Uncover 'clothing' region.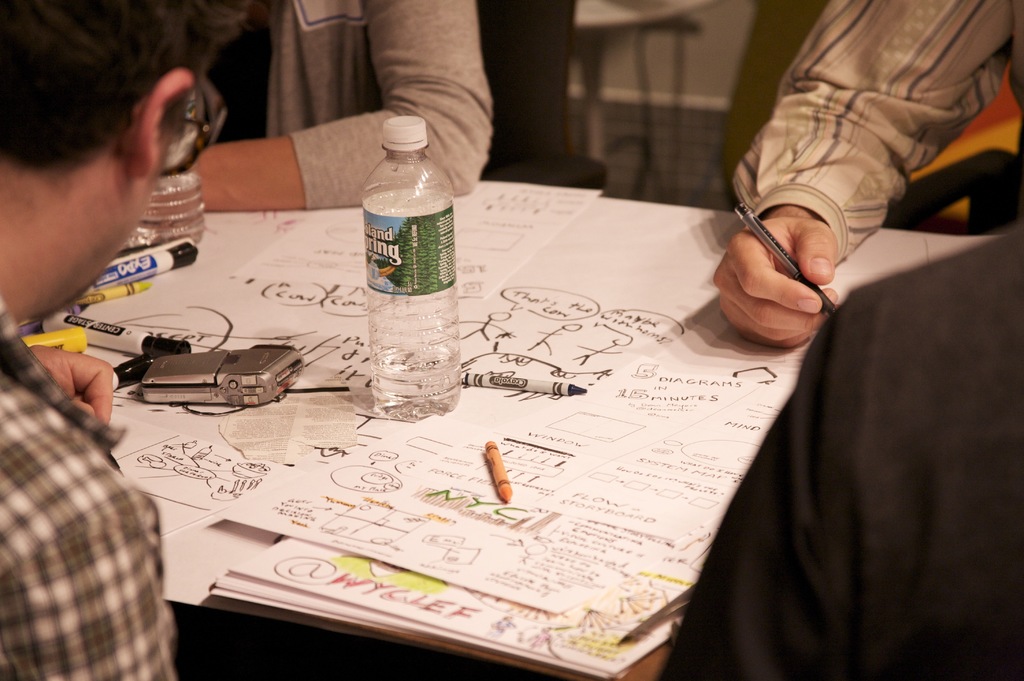
Uncovered: bbox(228, 0, 495, 211).
